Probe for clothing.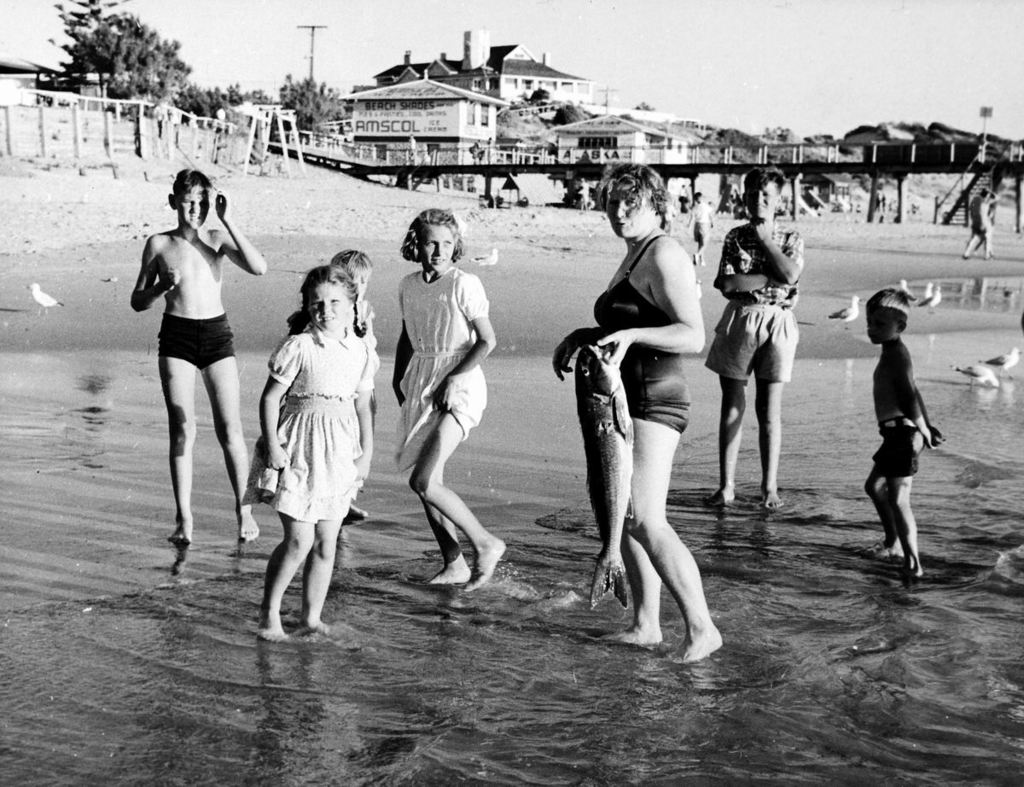
Probe result: [703, 221, 808, 378].
